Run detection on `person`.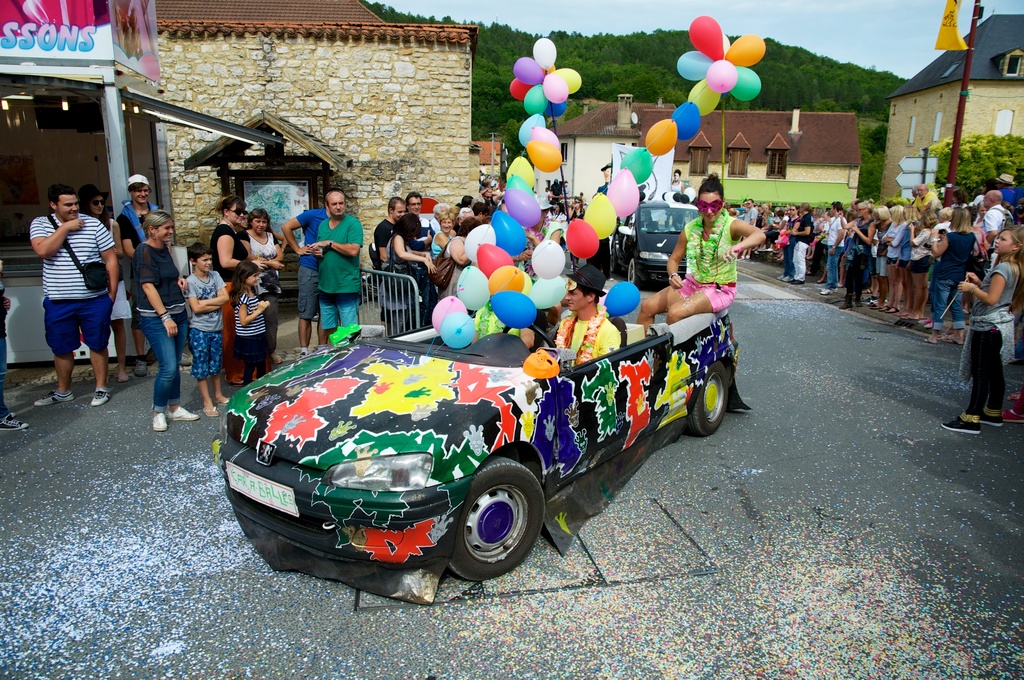
Result: [x1=640, y1=176, x2=771, y2=328].
